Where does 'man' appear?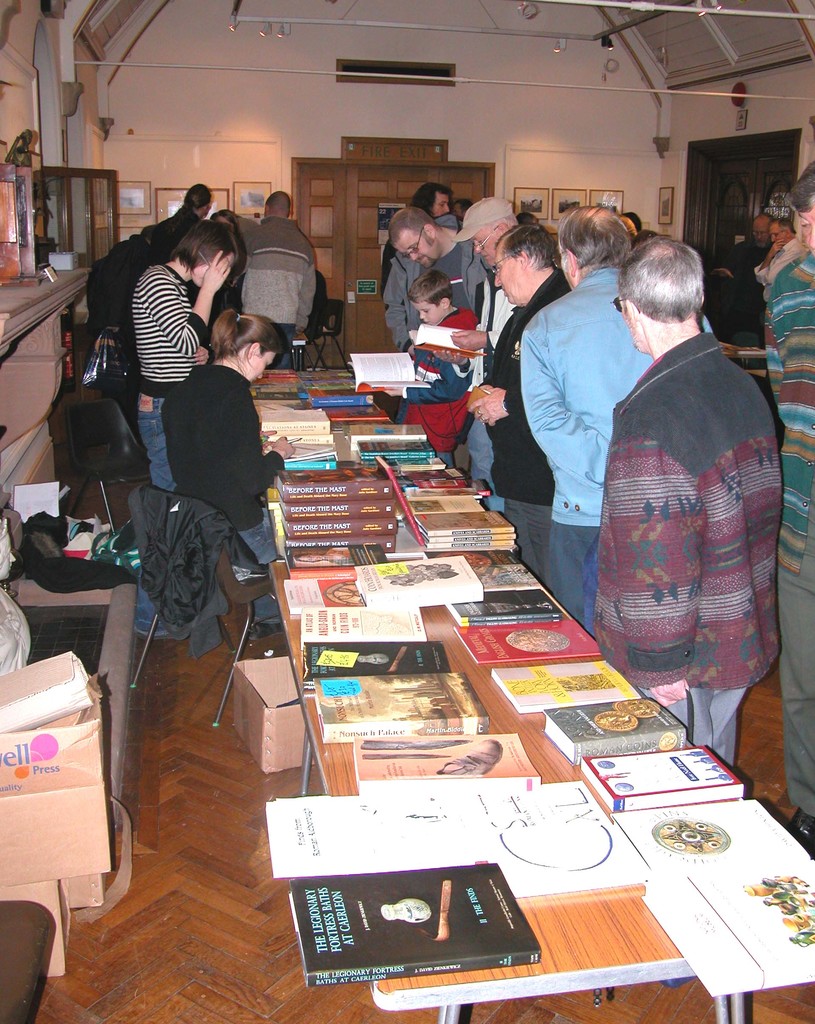
Appears at BBox(759, 161, 814, 849).
